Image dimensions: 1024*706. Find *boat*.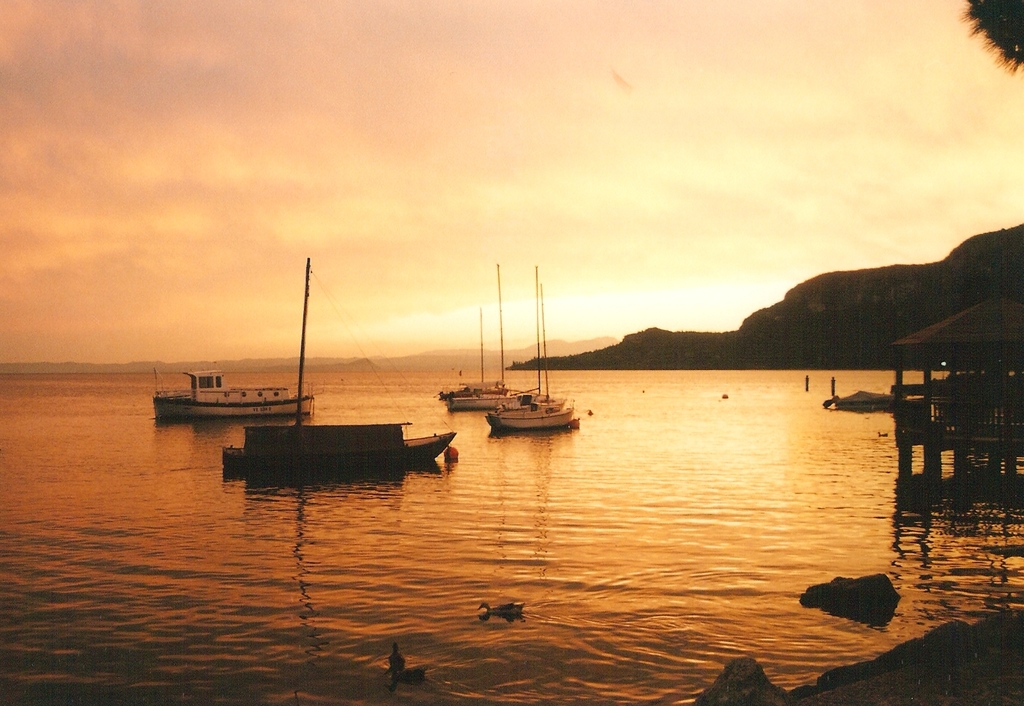
bbox(156, 366, 320, 431).
